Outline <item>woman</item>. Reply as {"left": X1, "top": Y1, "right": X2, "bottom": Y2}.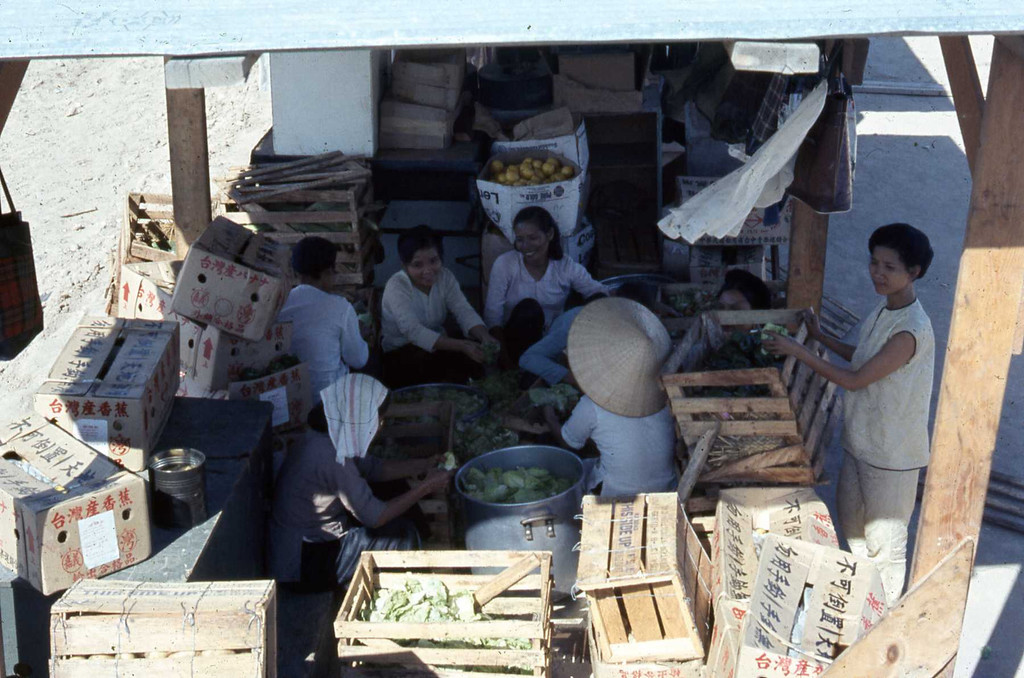
{"left": 515, "top": 276, "right": 624, "bottom": 396}.
